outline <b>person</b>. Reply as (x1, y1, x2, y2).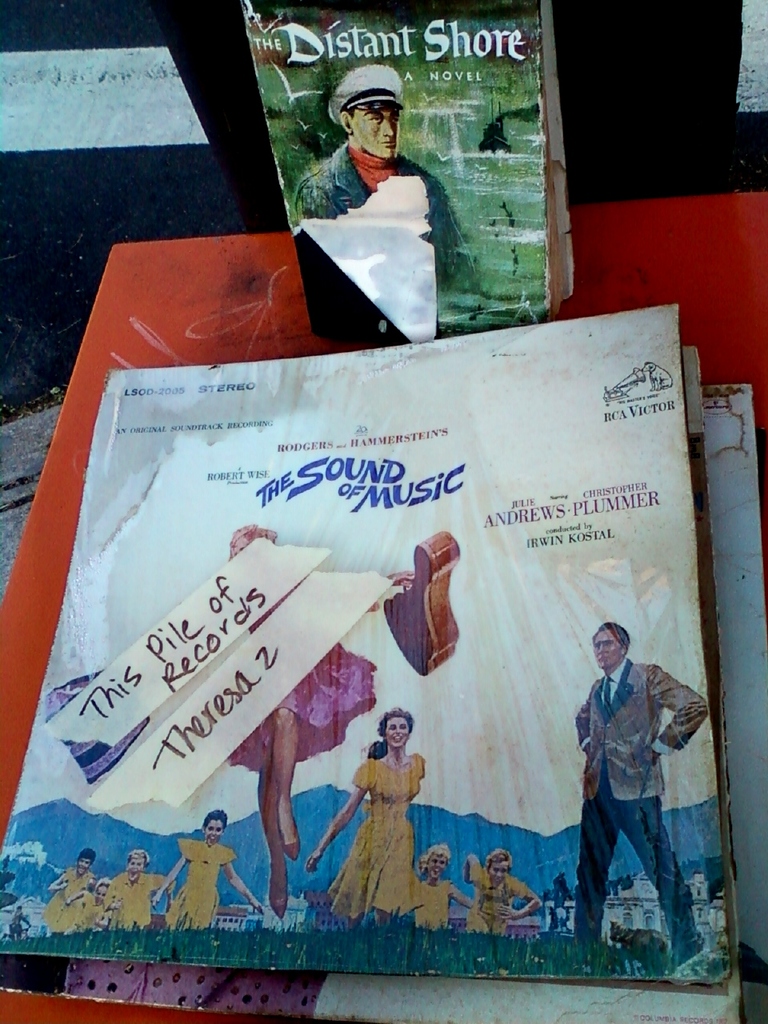
(110, 846, 170, 927).
